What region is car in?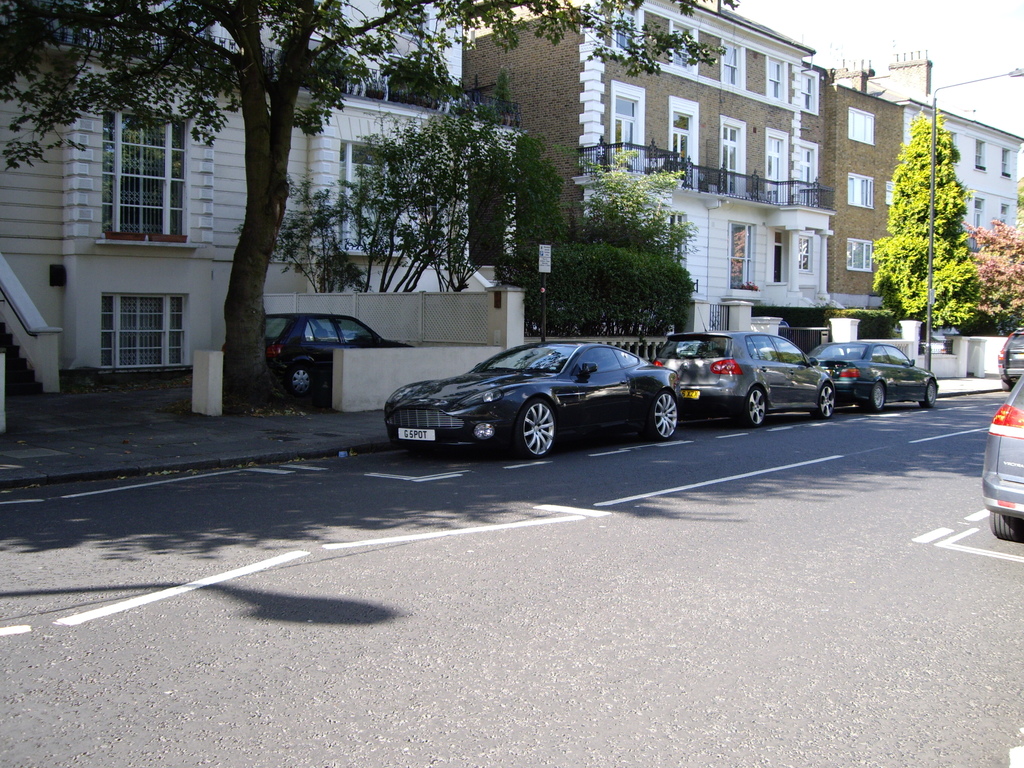
<region>922, 328, 956, 355</region>.
